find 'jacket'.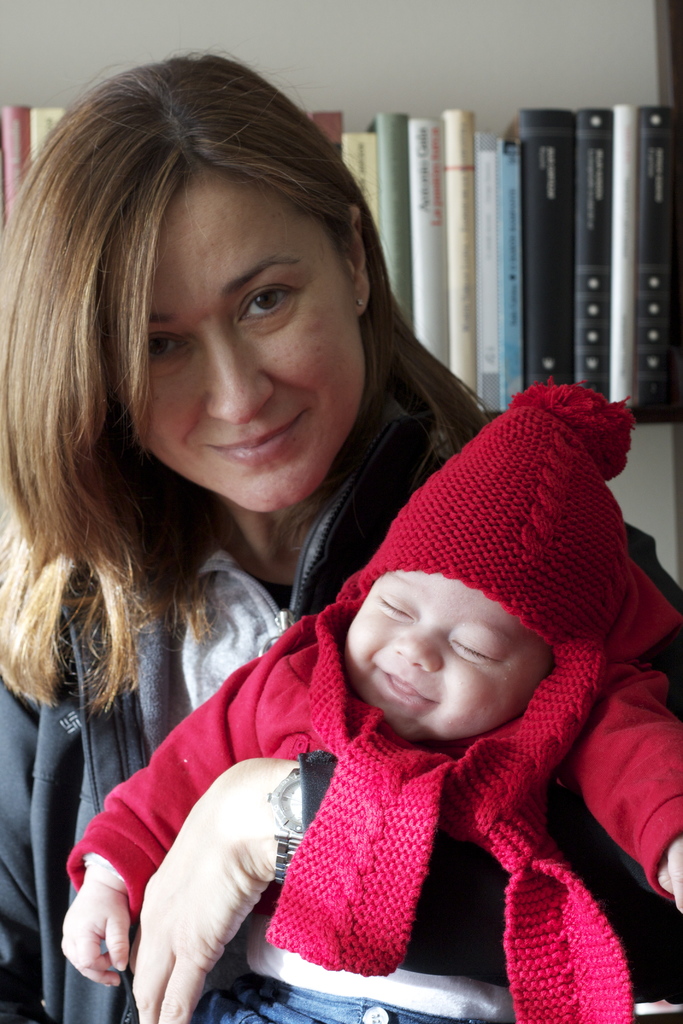
locate(0, 401, 682, 1018).
